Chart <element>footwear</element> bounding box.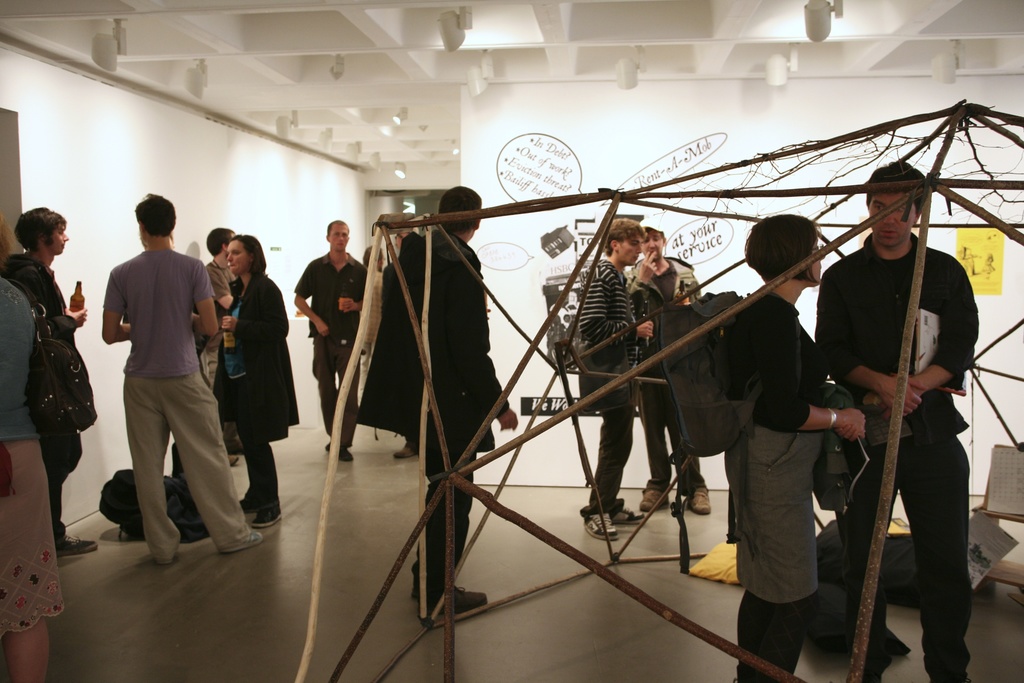
Charted: <region>419, 577, 488, 621</region>.
